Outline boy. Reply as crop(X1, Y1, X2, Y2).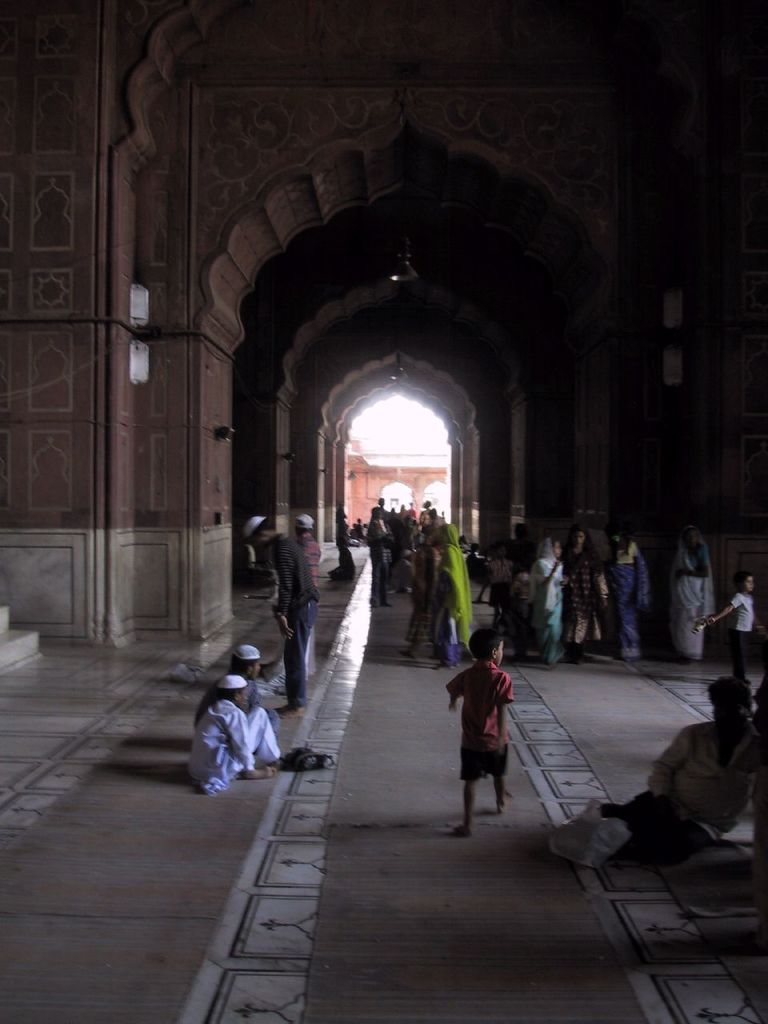
crop(186, 674, 282, 798).
